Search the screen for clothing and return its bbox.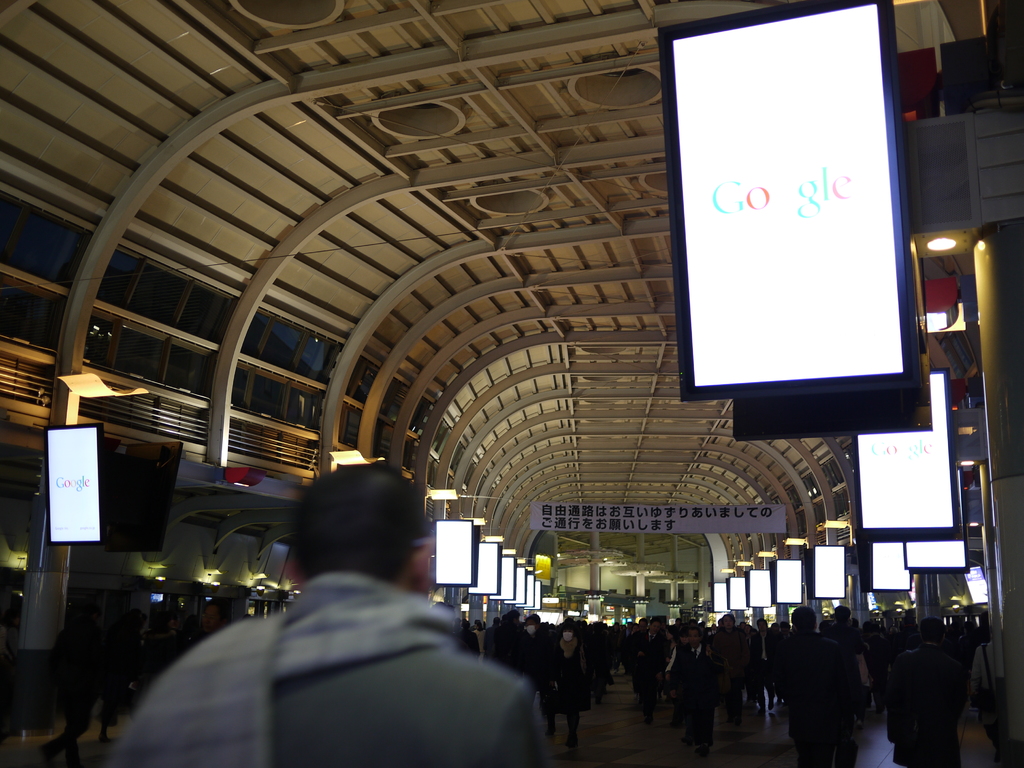
Found: l=673, t=641, r=718, b=752.
